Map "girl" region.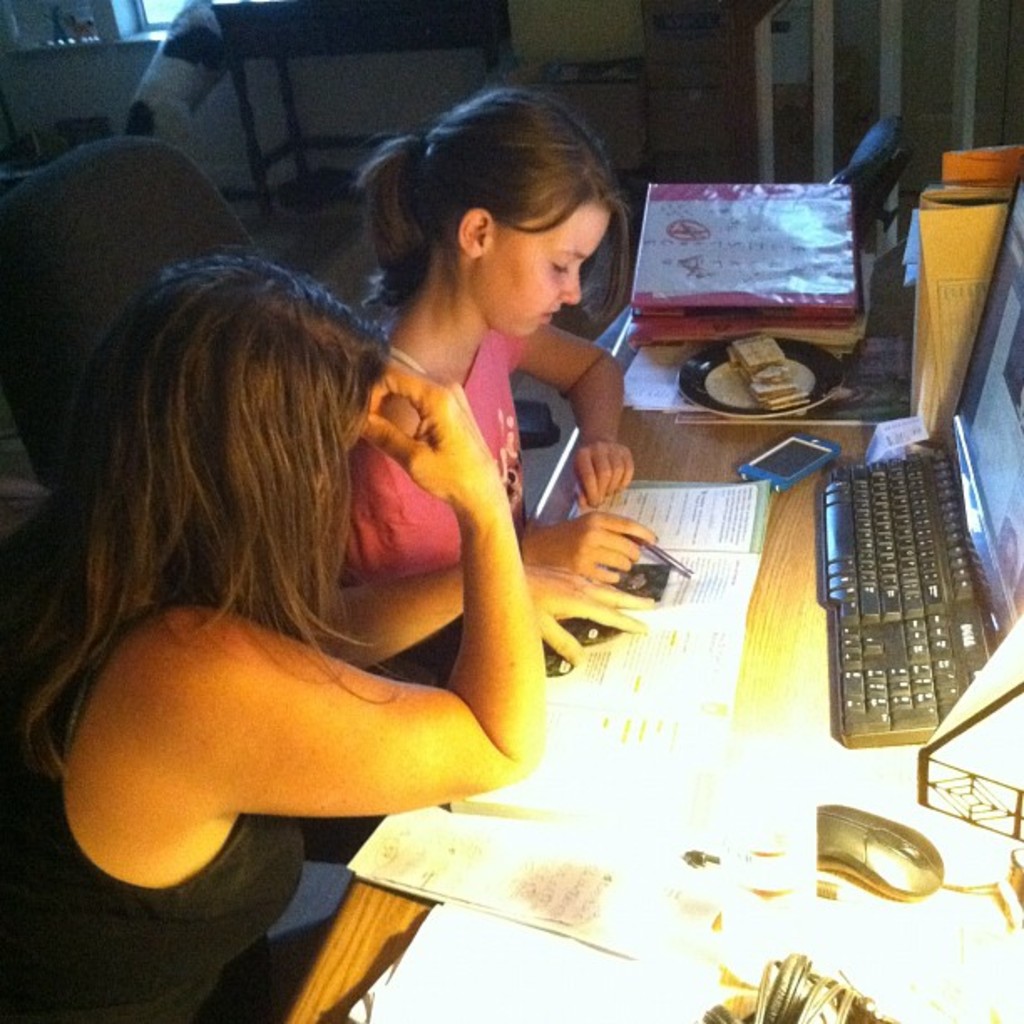
Mapped to bbox(0, 254, 658, 1022).
